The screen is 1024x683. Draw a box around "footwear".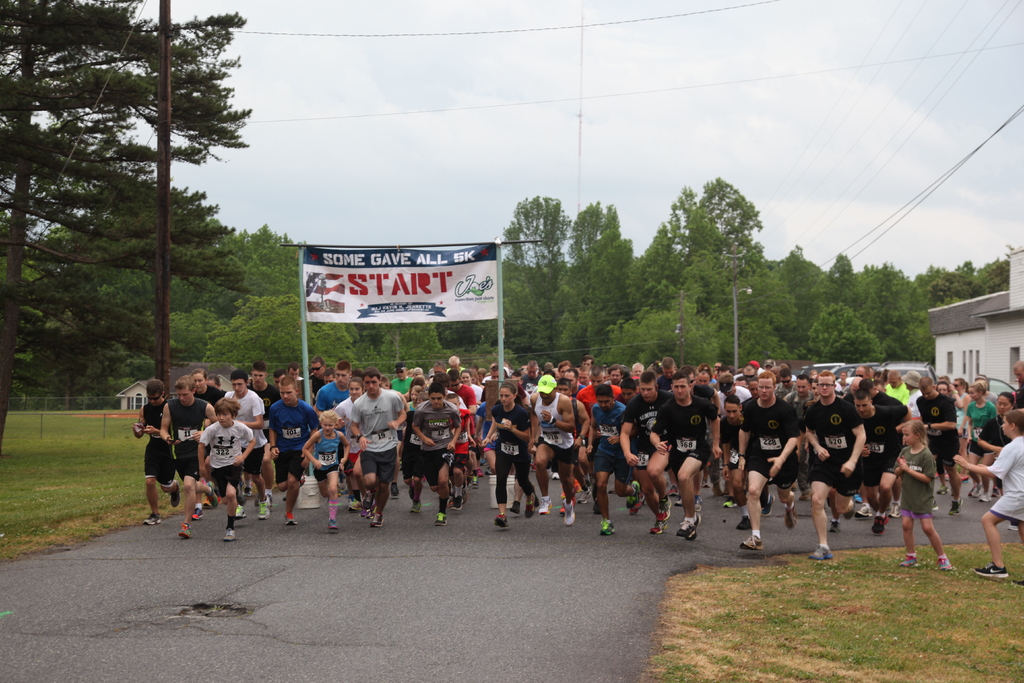
locate(700, 478, 709, 488).
